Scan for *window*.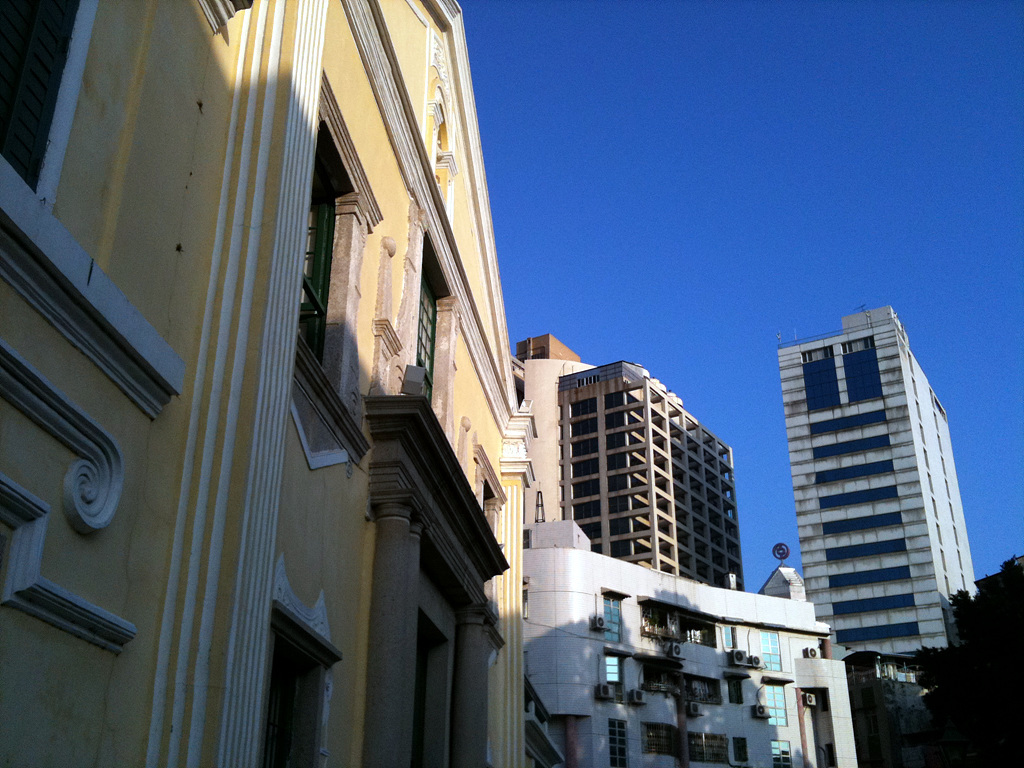
Scan result: bbox=[765, 740, 791, 767].
